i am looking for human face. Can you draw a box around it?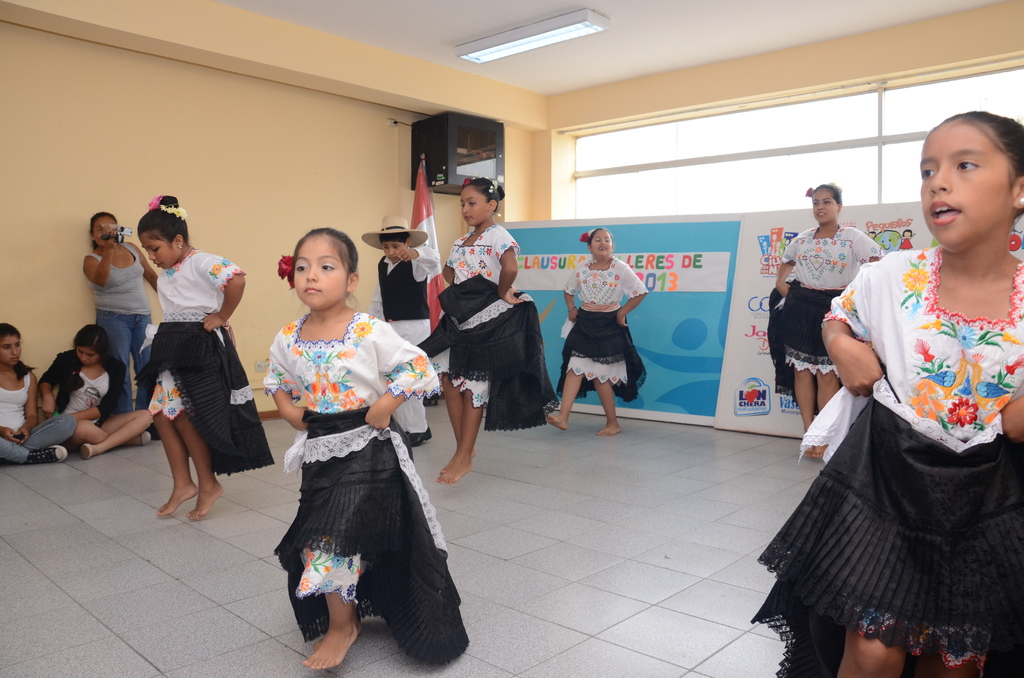
Sure, the bounding box is box=[77, 346, 98, 364].
